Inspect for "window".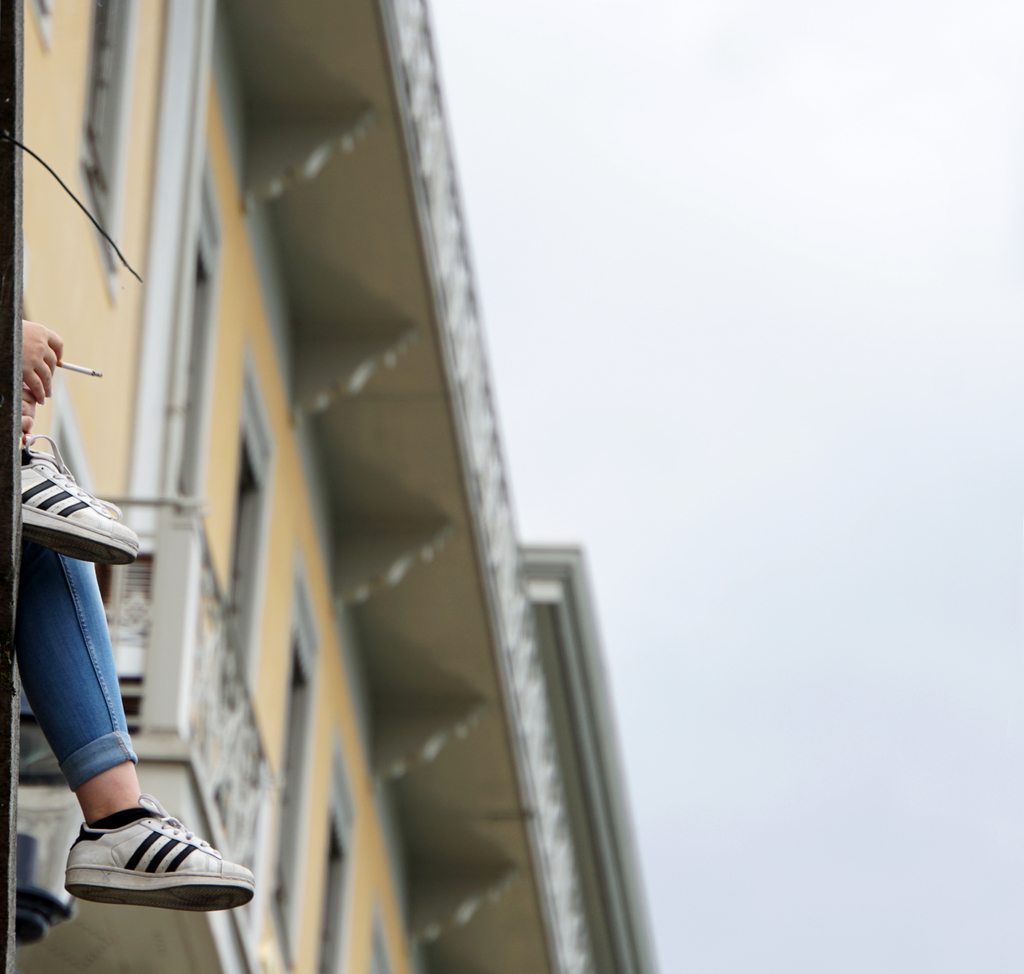
Inspection: [x1=221, y1=394, x2=292, y2=688].
